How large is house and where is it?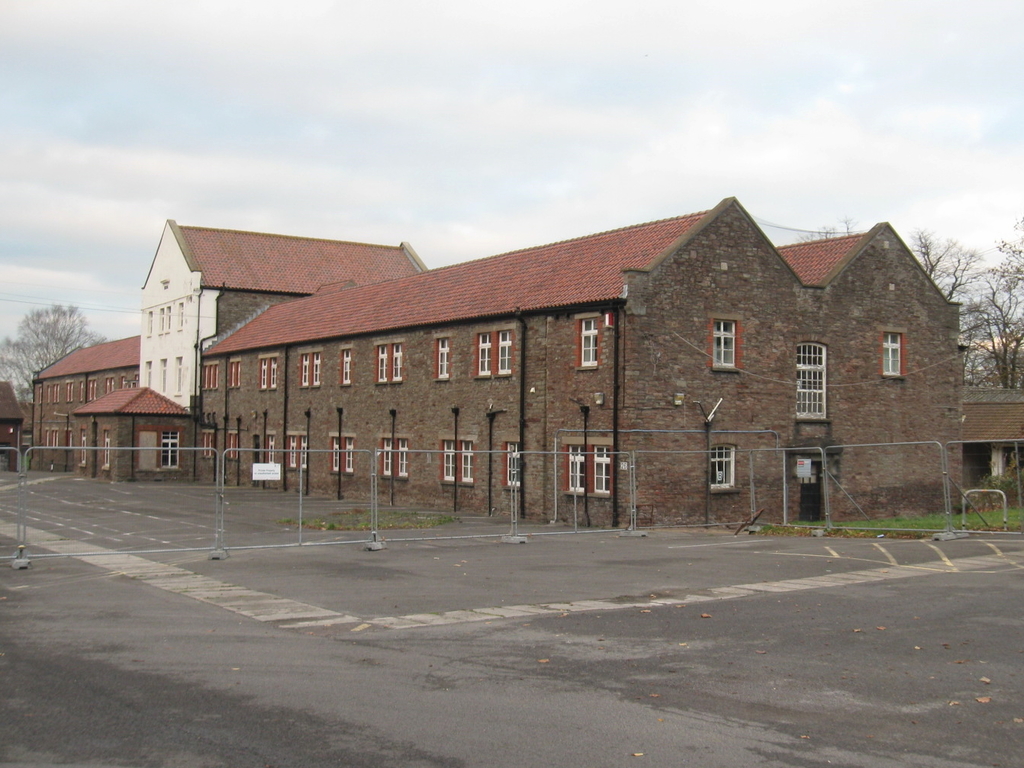
Bounding box: [0,372,29,473].
